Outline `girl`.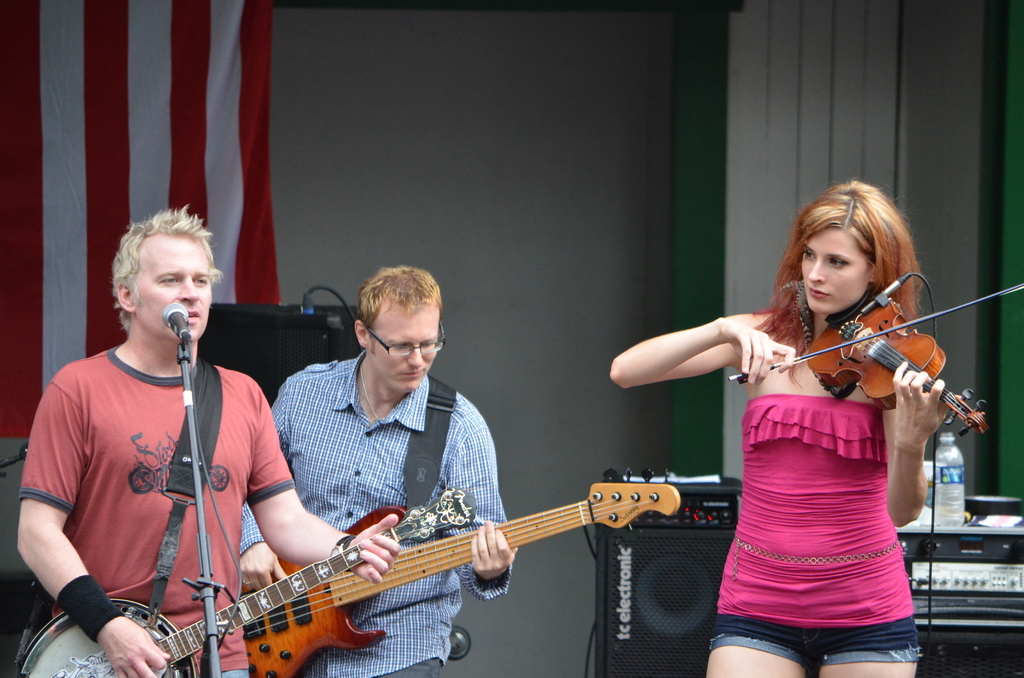
Outline: <region>609, 176, 950, 677</region>.
